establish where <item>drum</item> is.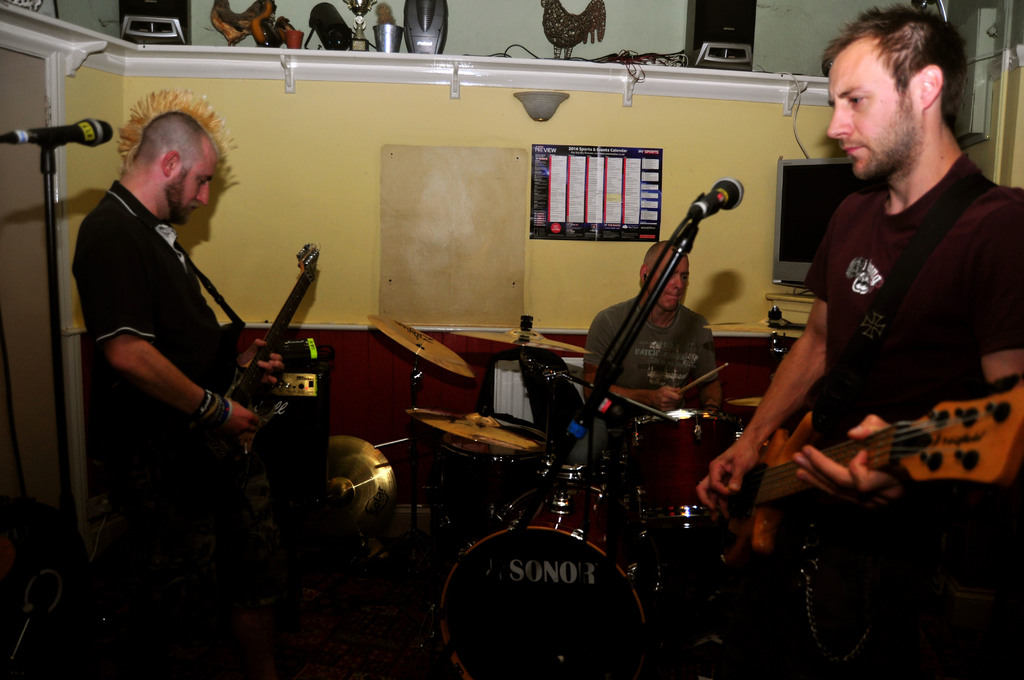
Established at l=435, t=527, r=648, b=679.
